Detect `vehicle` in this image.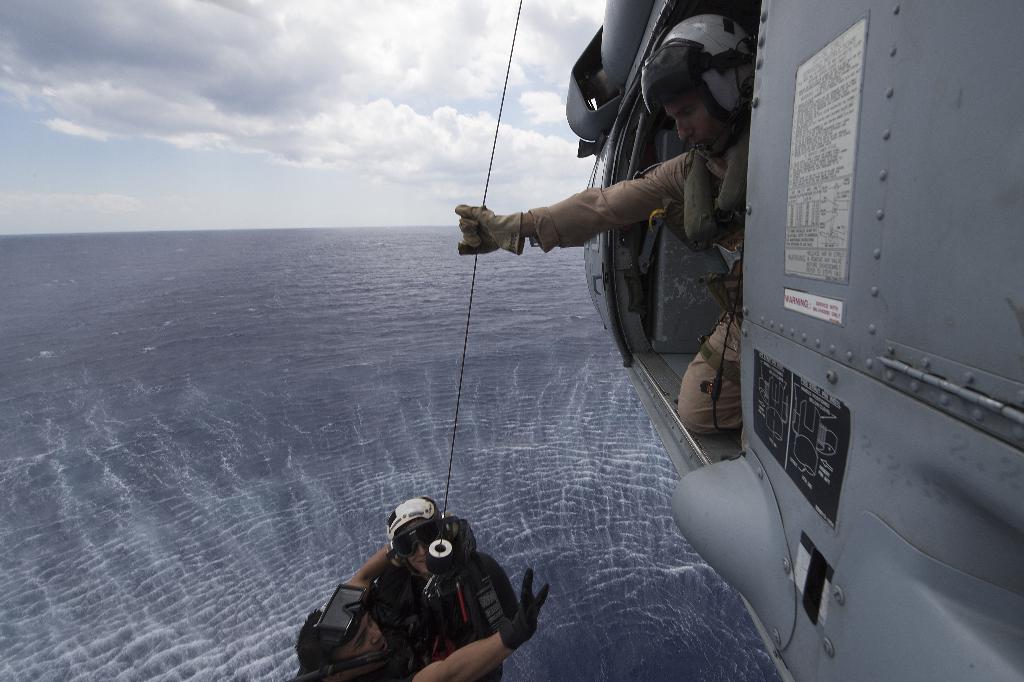
Detection: 562/0/1023/681.
